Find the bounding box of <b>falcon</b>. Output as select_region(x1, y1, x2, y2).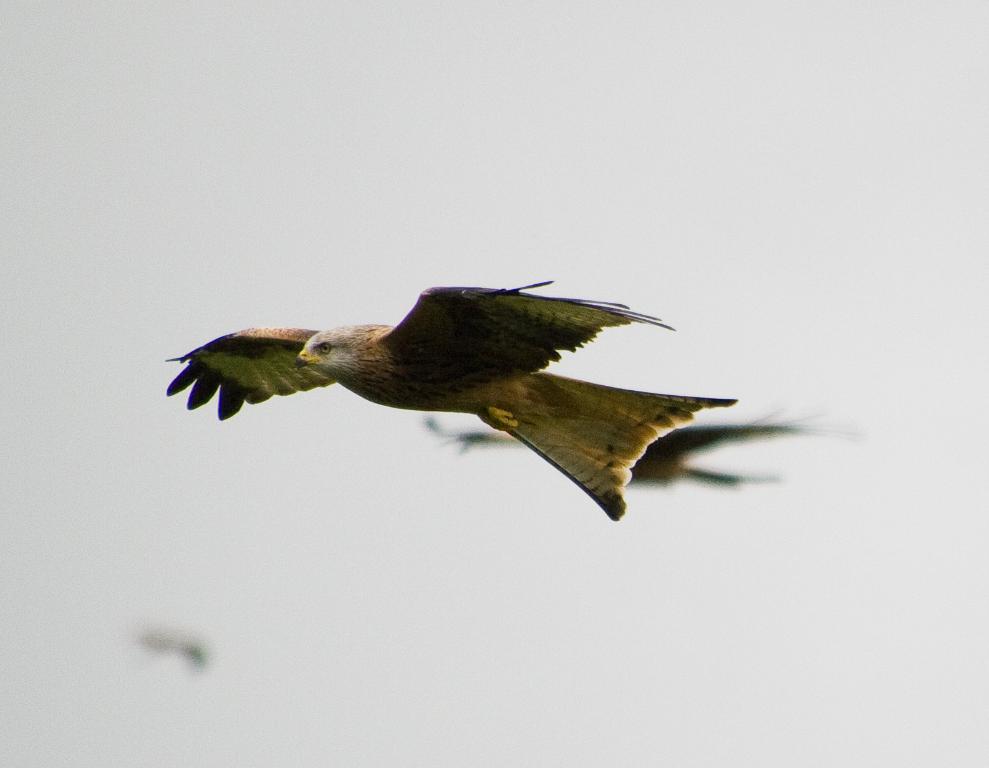
select_region(168, 277, 735, 519).
